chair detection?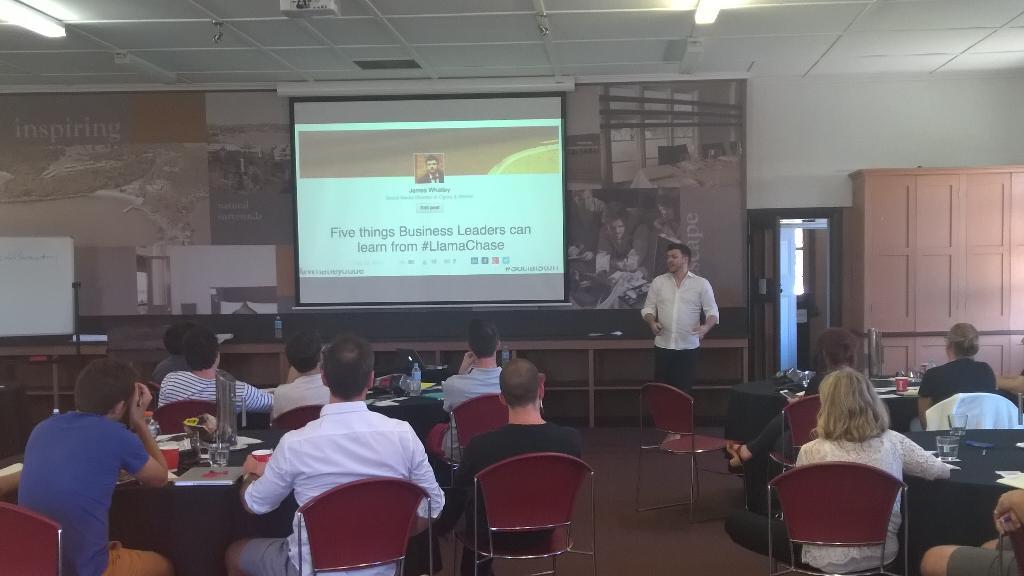
<box>451,444,601,570</box>
